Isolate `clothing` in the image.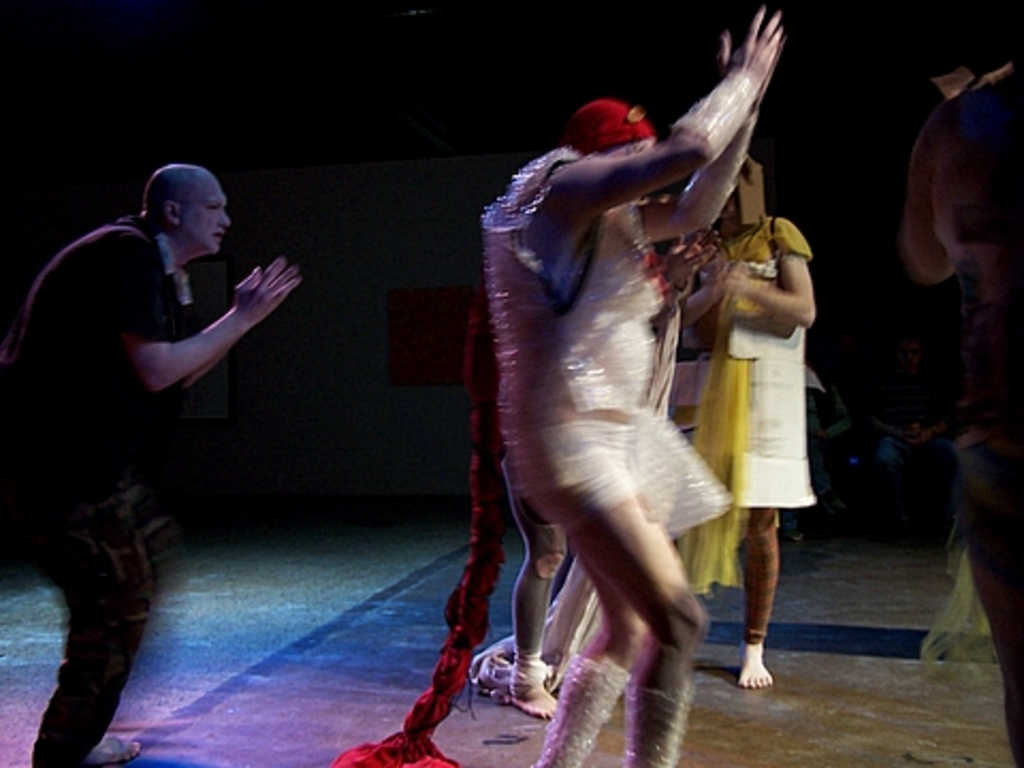
Isolated region: 478/38/770/681.
